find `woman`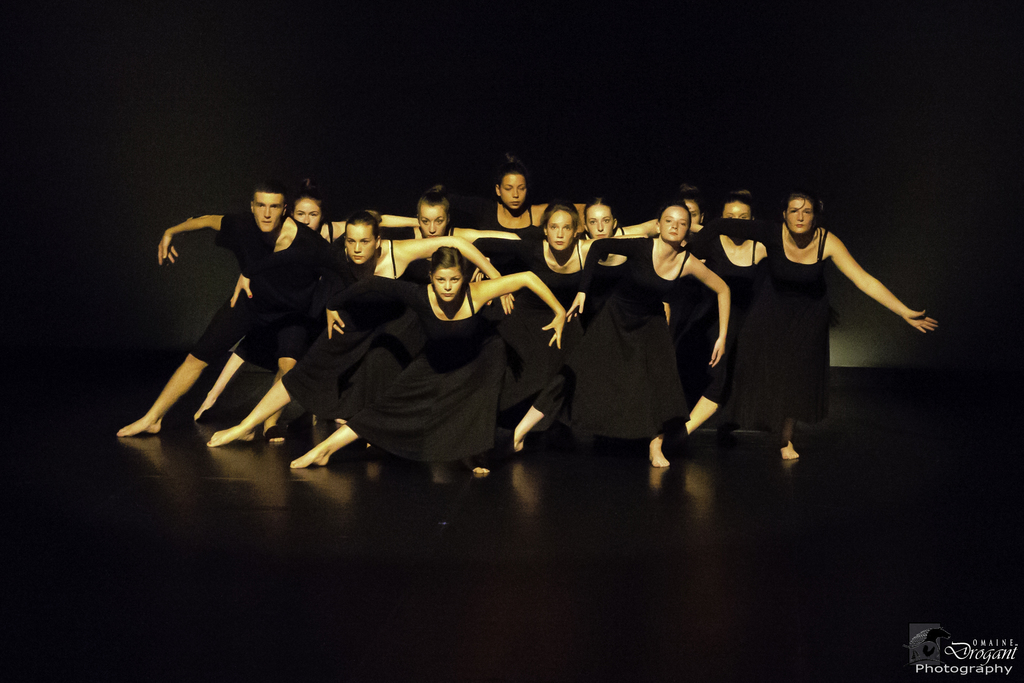
{"left": 463, "top": 203, "right": 651, "bottom": 429}
